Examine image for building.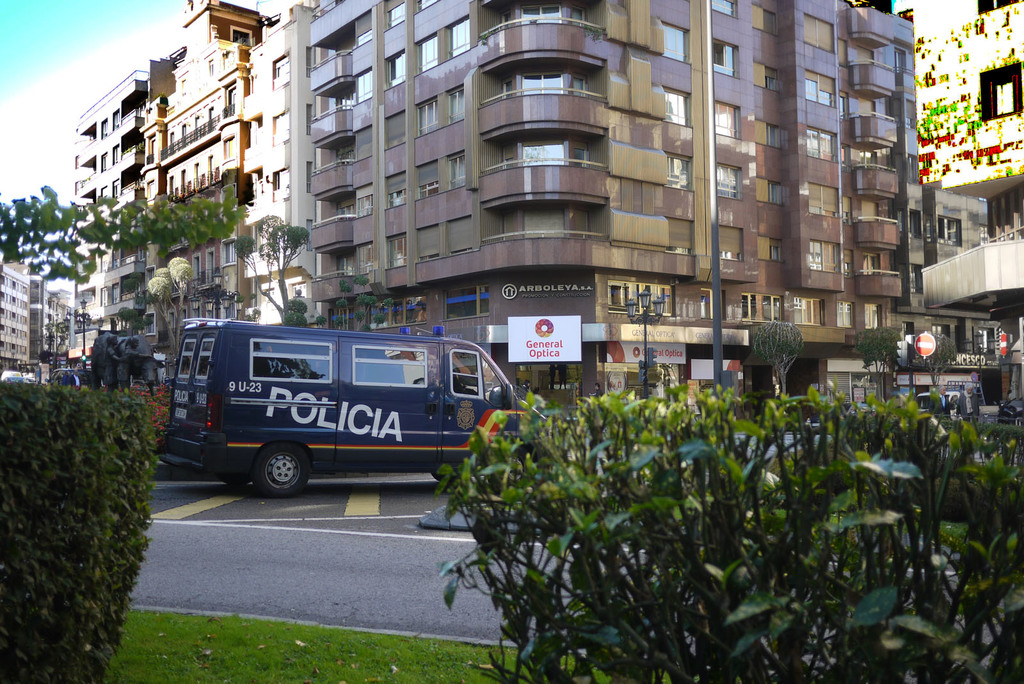
Examination result: crop(918, 0, 1023, 401).
